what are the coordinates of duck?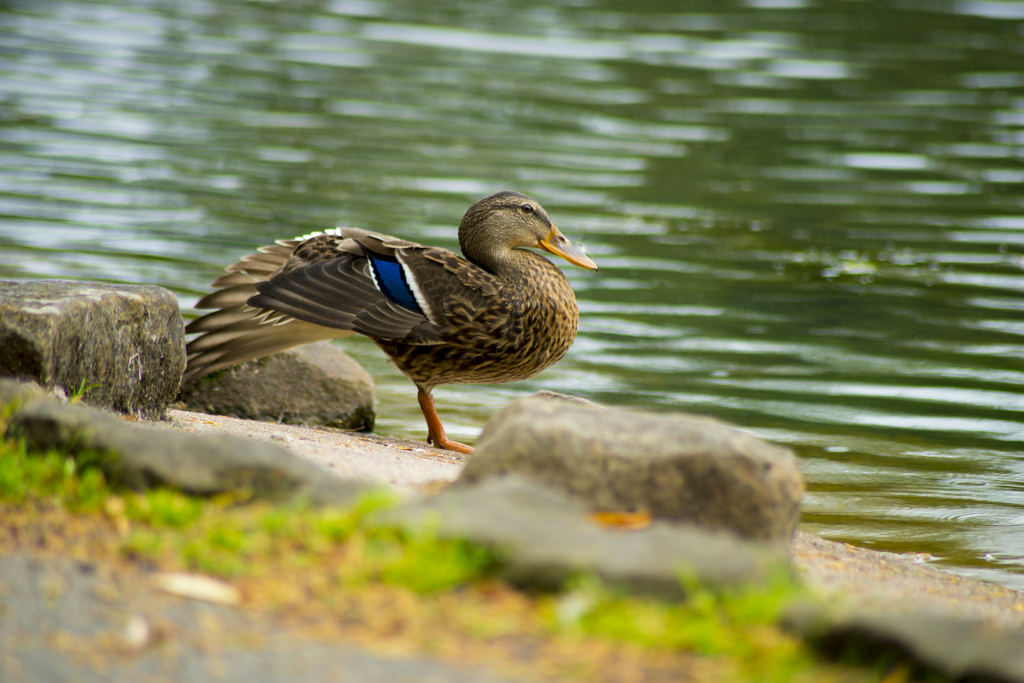
{"x1": 164, "y1": 181, "x2": 609, "y2": 447}.
